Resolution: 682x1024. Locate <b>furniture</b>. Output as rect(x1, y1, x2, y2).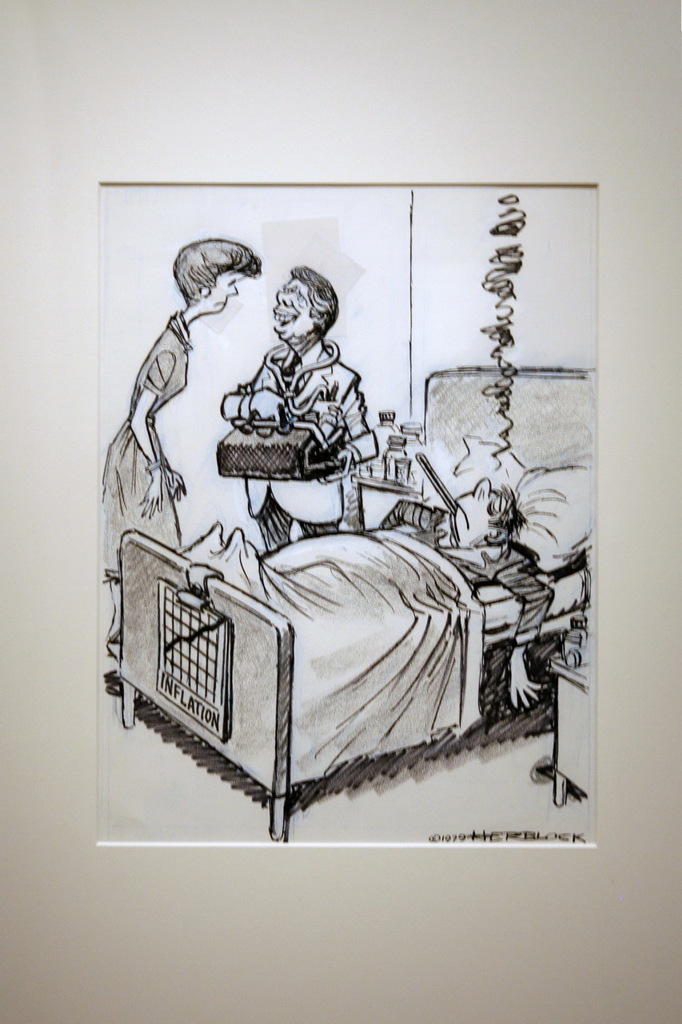
rect(119, 361, 597, 841).
